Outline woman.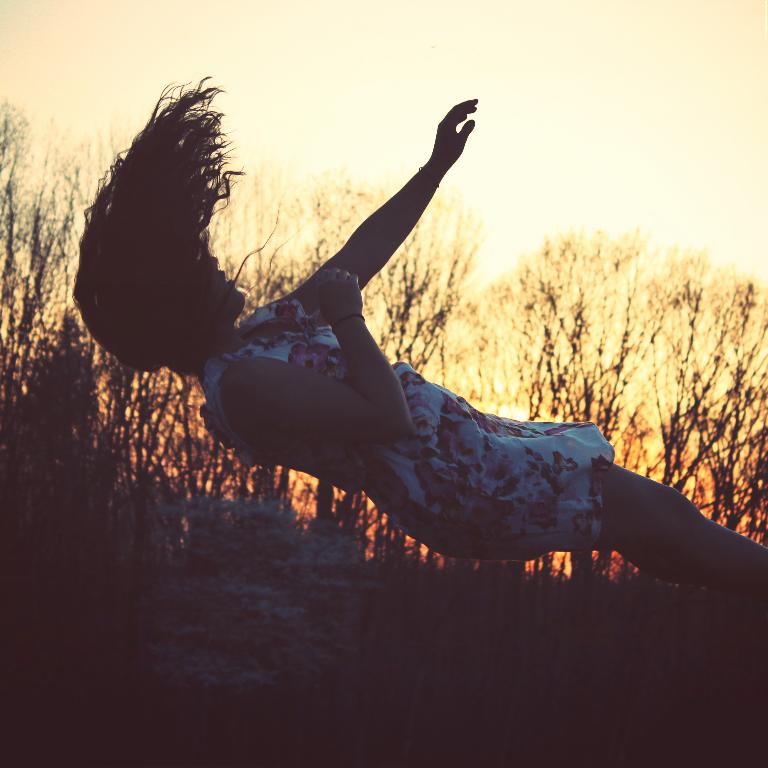
Outline: box=[105, 55, 690, 632].
